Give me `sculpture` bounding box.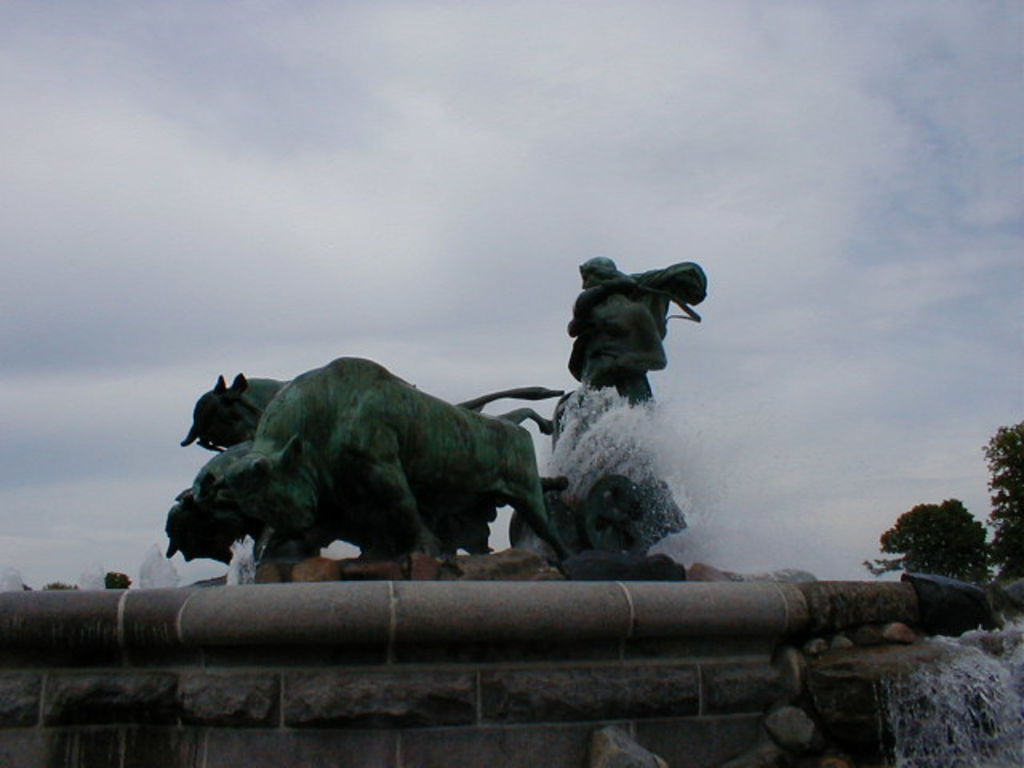
{"left": 163, "top": 358, "right": 586, "bottom": 568}.
